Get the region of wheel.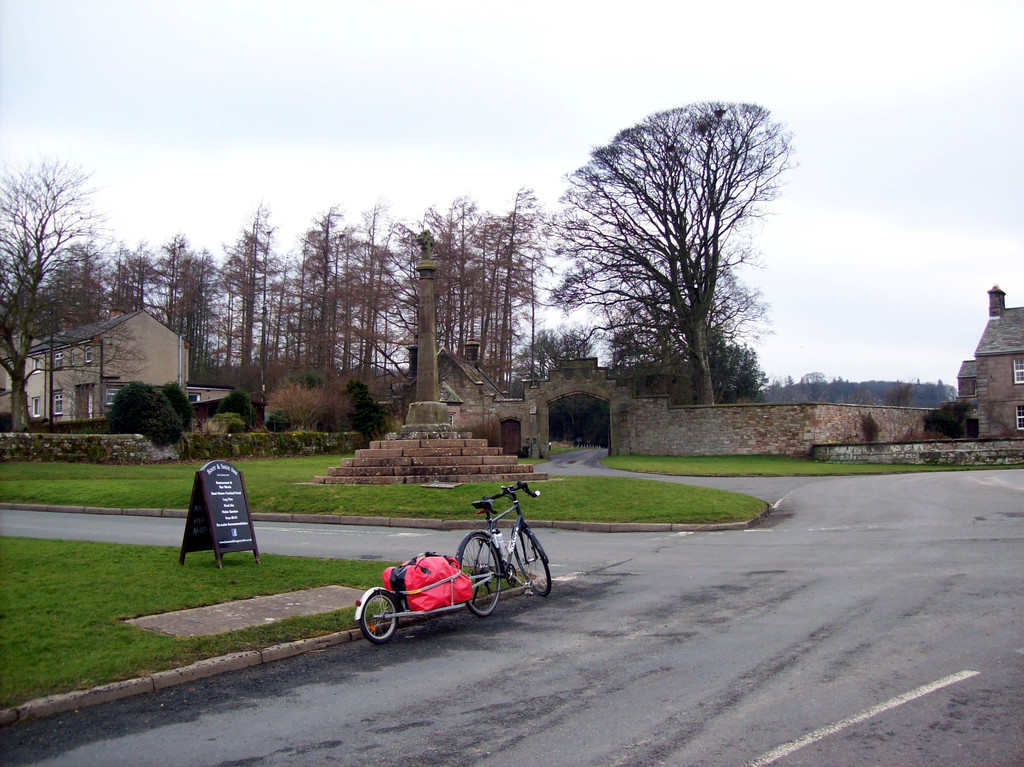
box=[364, 590, 397, 639].
